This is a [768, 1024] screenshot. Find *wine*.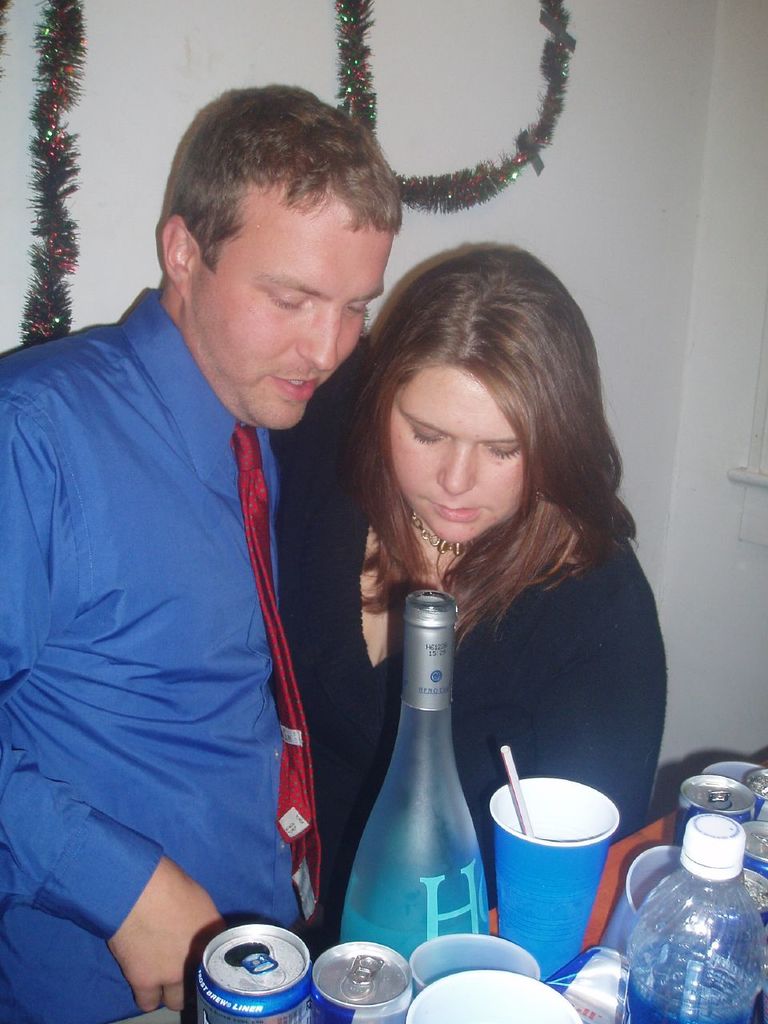
Bounding box: l=338, t=593, r=490, b=977.
